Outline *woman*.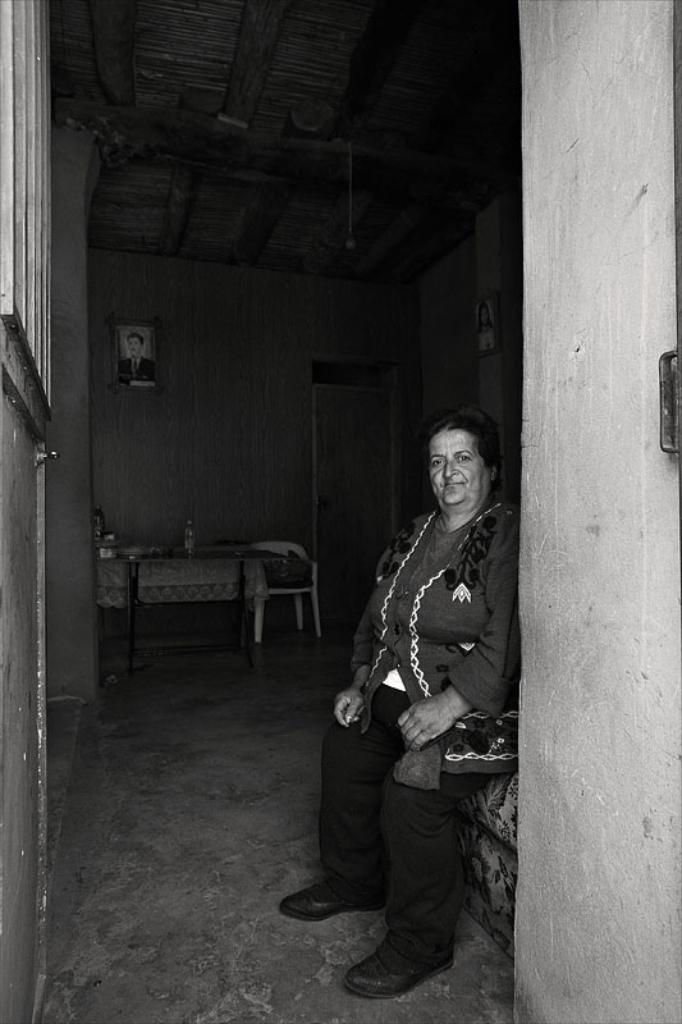
Outline: BBox(290, 421, 519, 988).
